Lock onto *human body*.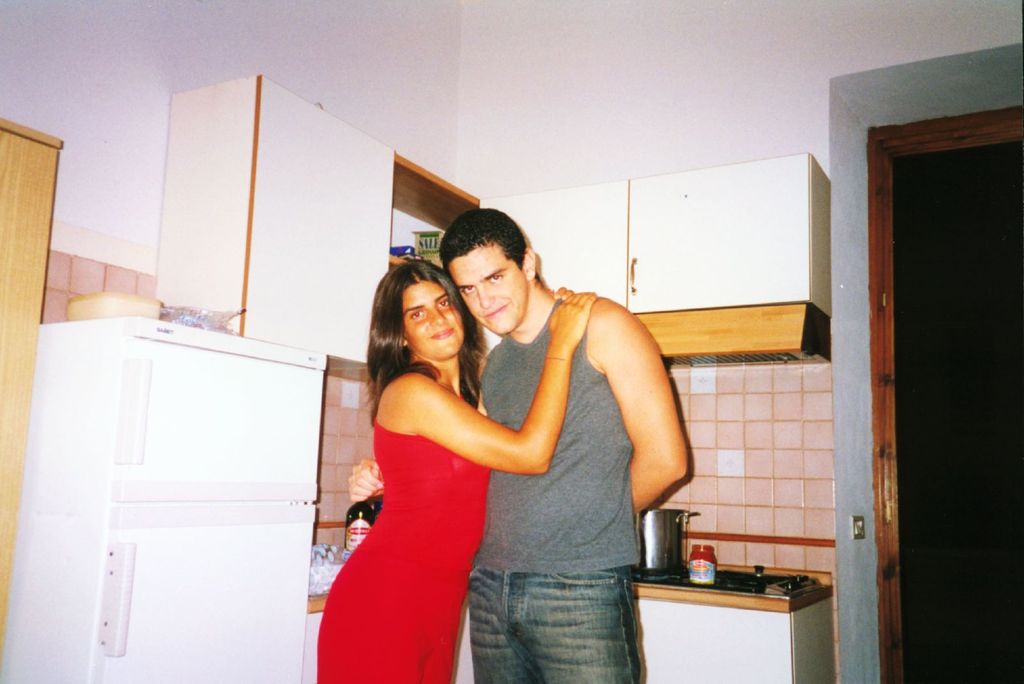
Locked: {"x1": 282, "y1": 240, "x2": 641, "y2": 669}.
